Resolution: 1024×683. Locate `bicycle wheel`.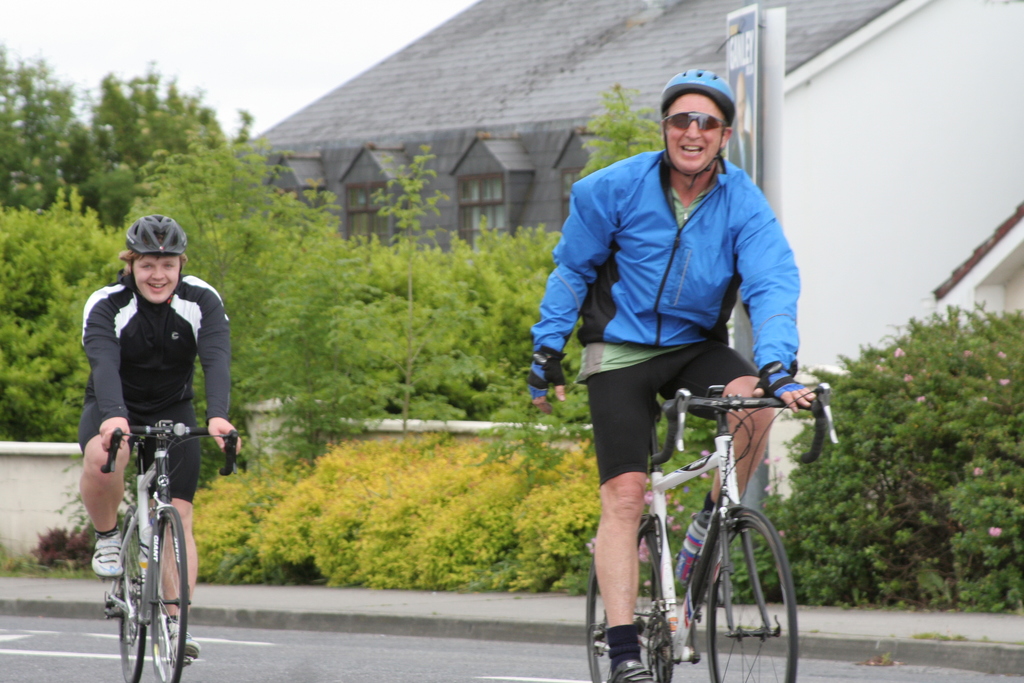
crop(585, 514, 675, 682).
